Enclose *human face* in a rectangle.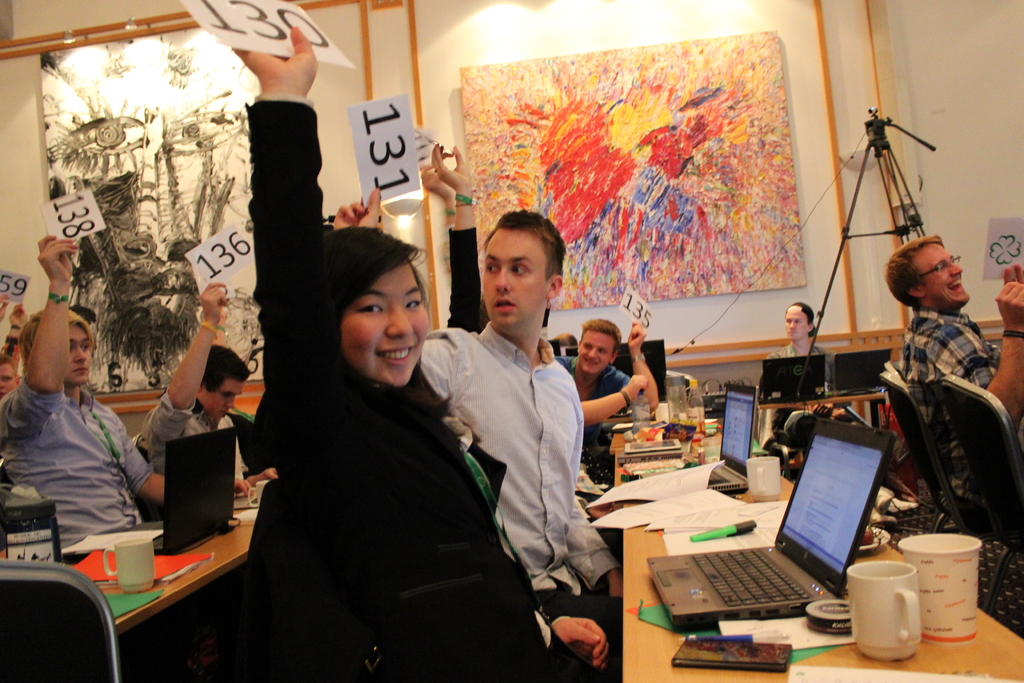
x1=911, y1=242, x2=966, y2=303.
